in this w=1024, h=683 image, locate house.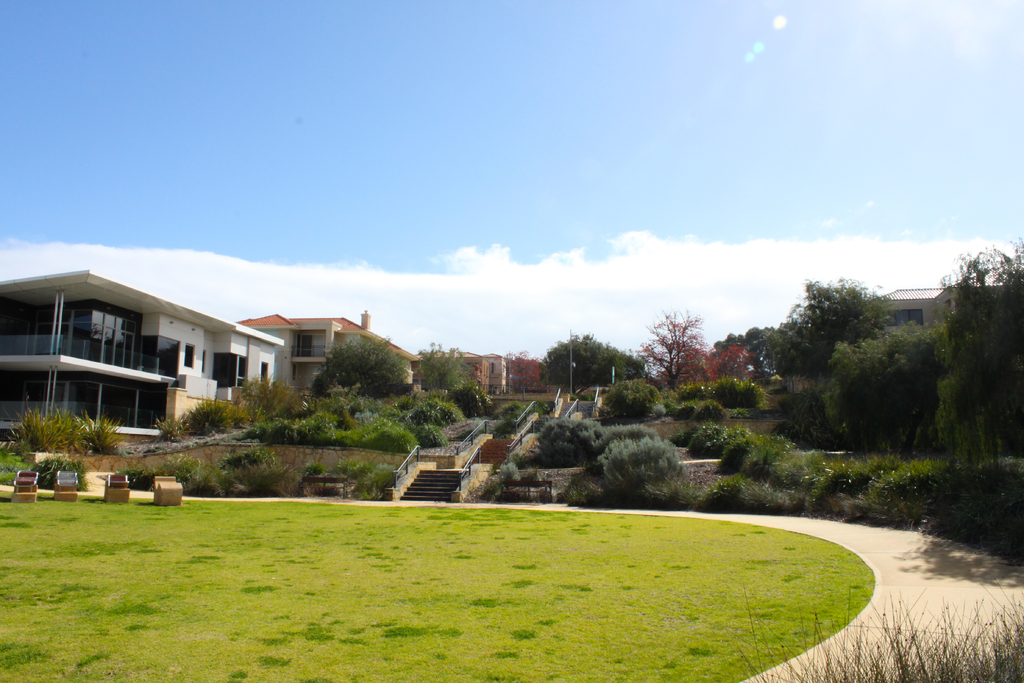
Bounding box: detection(433, 350, 488, 398).
